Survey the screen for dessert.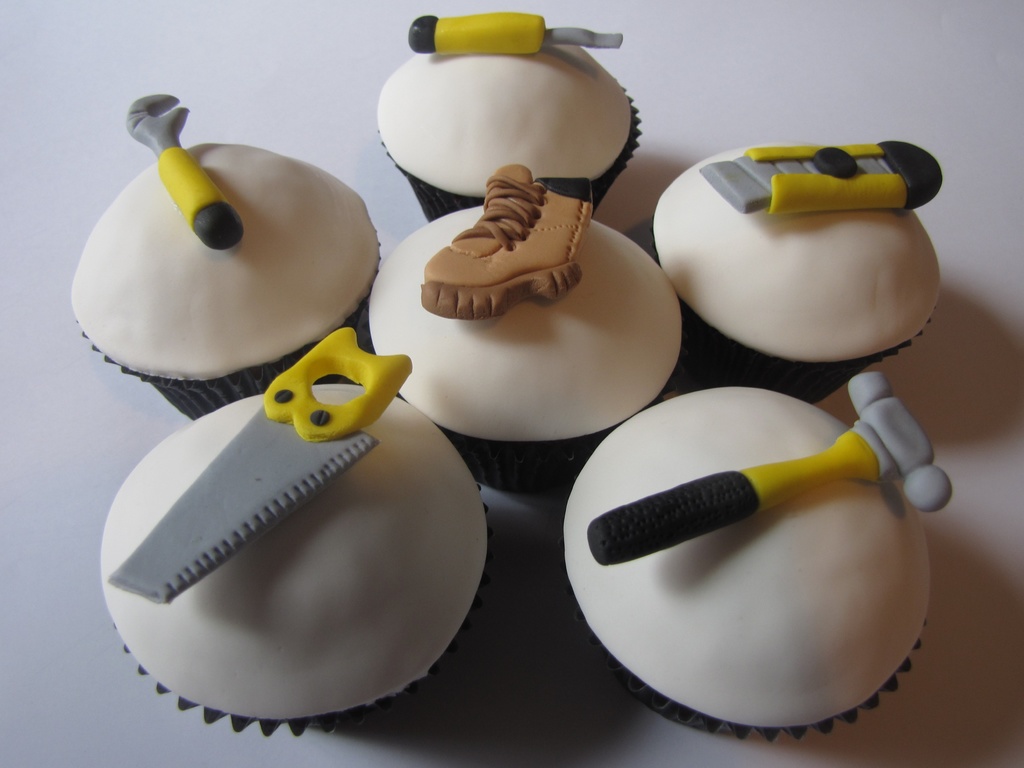
Survey found: l=380, t=13, r=643, b=223.
